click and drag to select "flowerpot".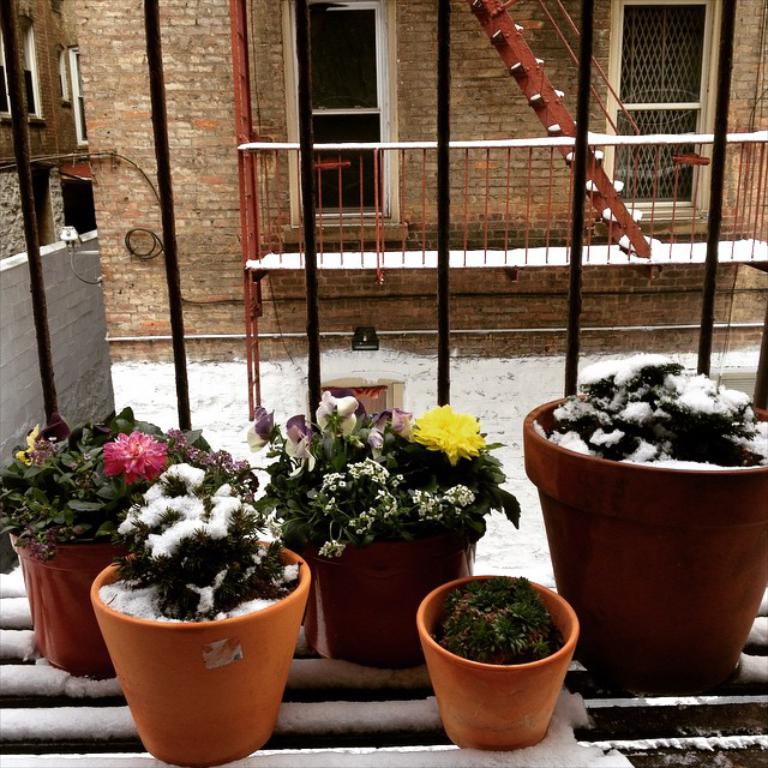
Selection: select_region(316, 536, 474, 668).
